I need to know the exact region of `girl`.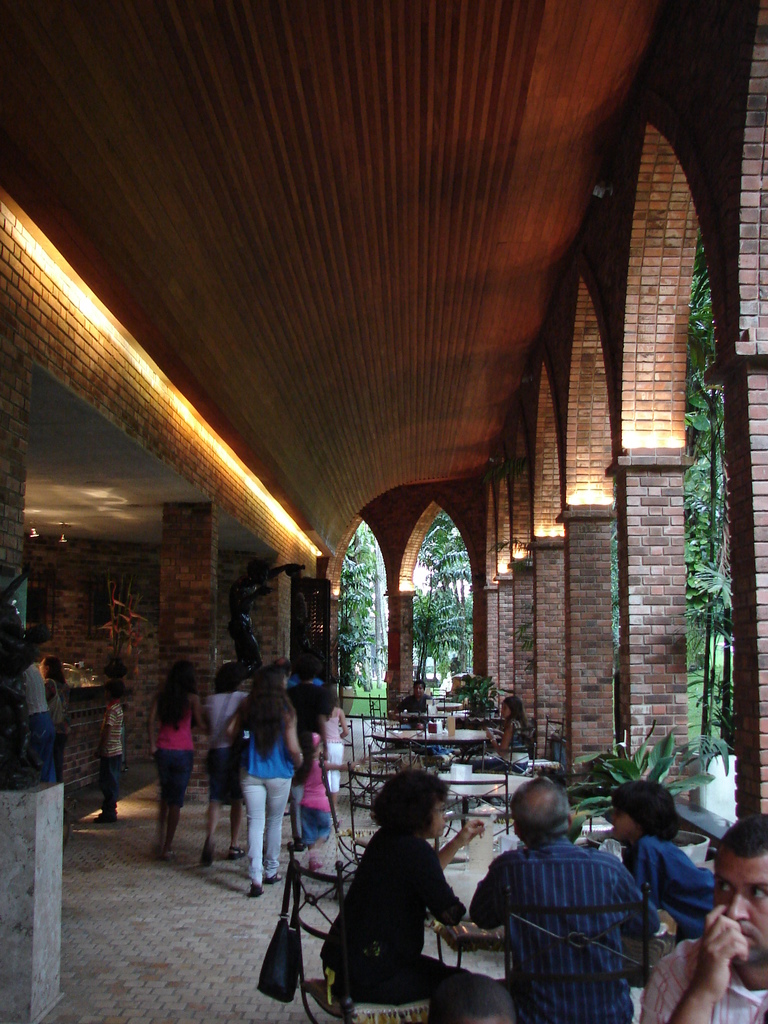
Region: [204, 659, 251, 869].
